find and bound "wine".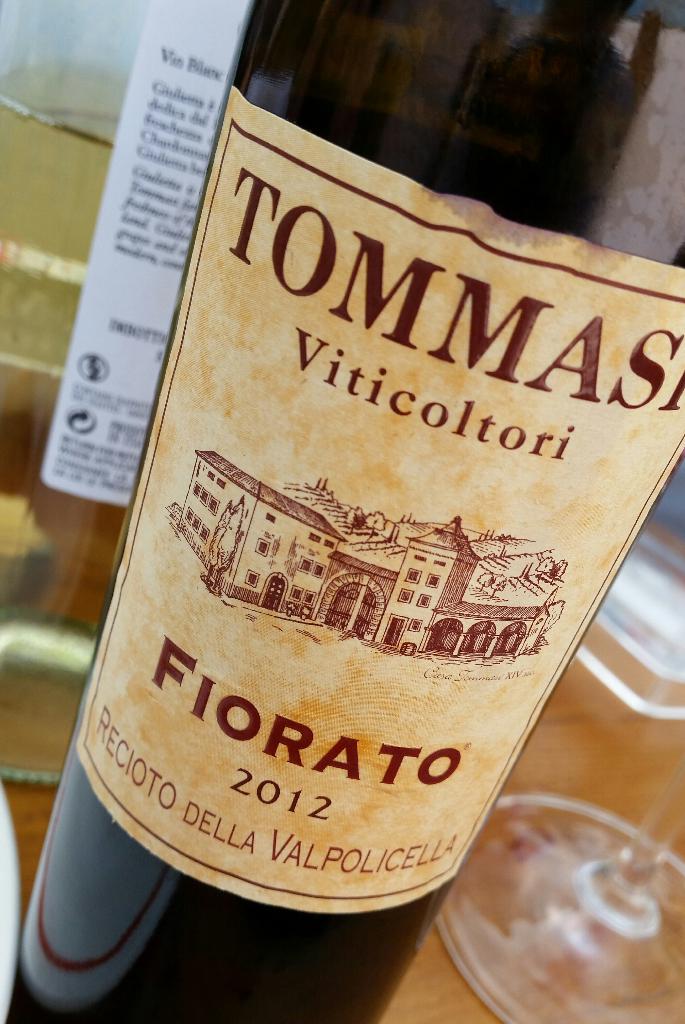
Bound: box=[16, 0, 684, 1023].
